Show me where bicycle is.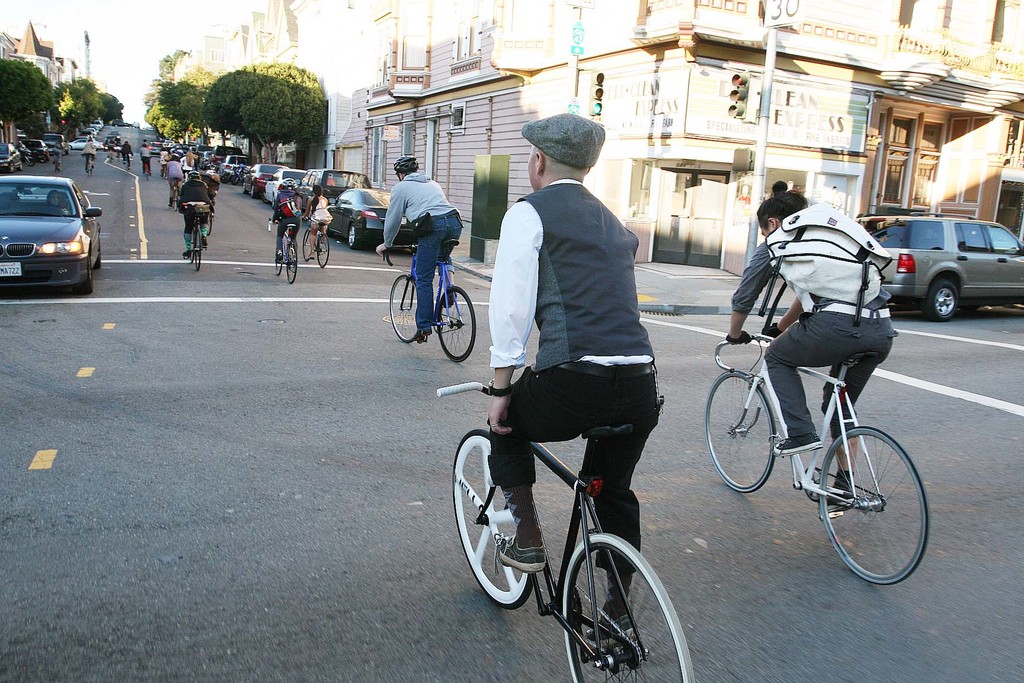
bicycle is at l=168, t=178, r=186, b=213.
